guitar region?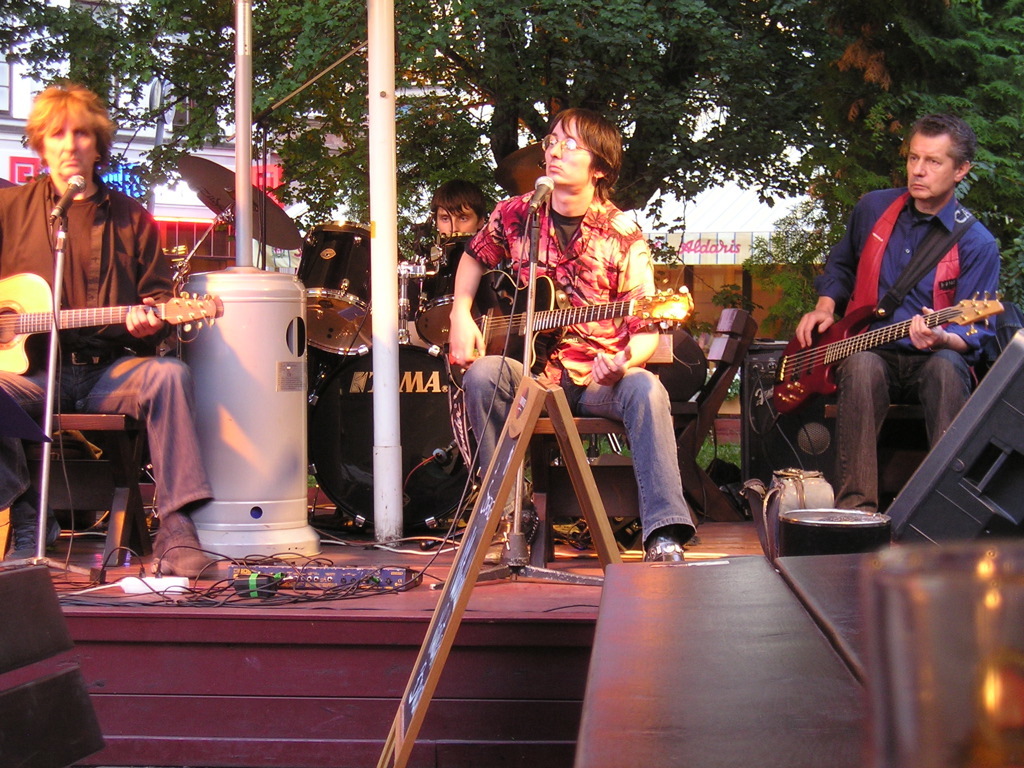
region(454, 284, 684, 383)
